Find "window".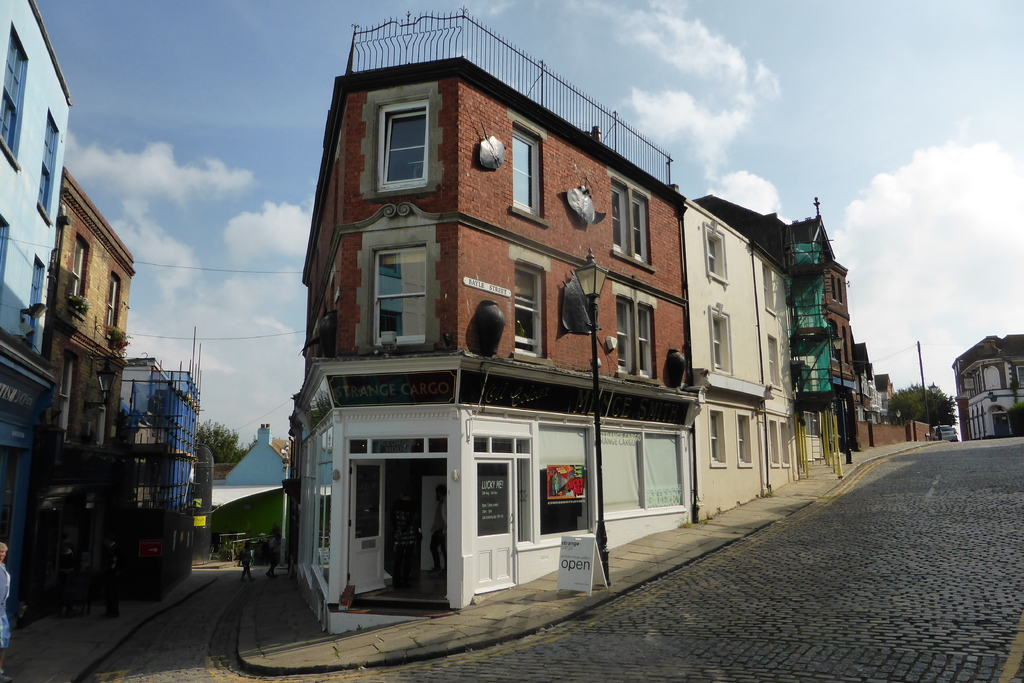
[35, 107, 60, 229].
